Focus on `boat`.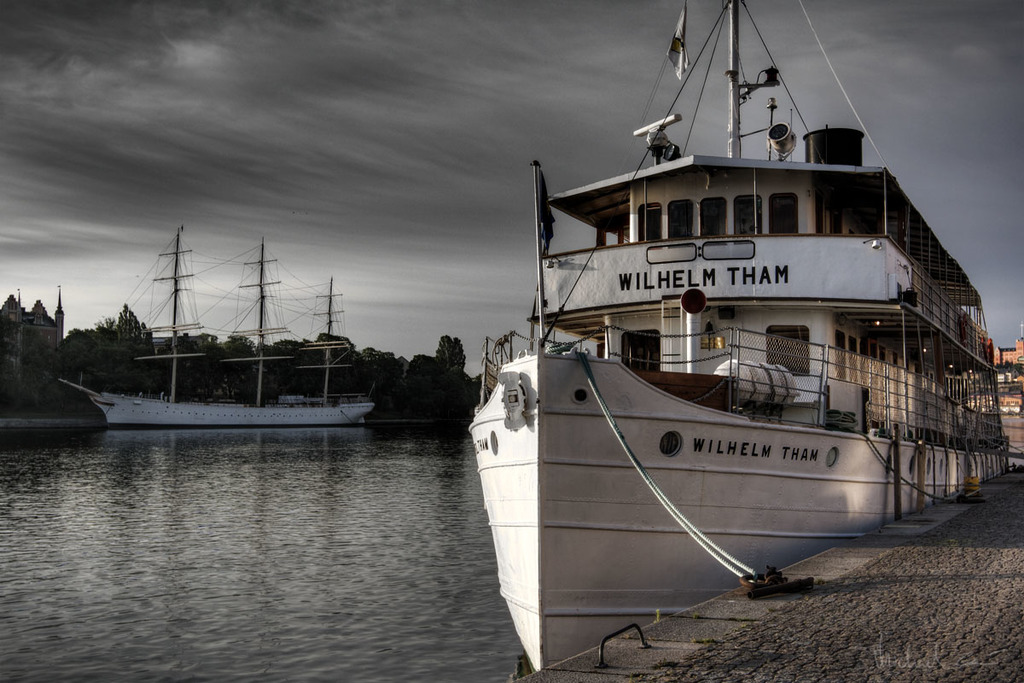
Focused at {"left": 55, "top": 225, "right": 378, "bottom": 431}.
